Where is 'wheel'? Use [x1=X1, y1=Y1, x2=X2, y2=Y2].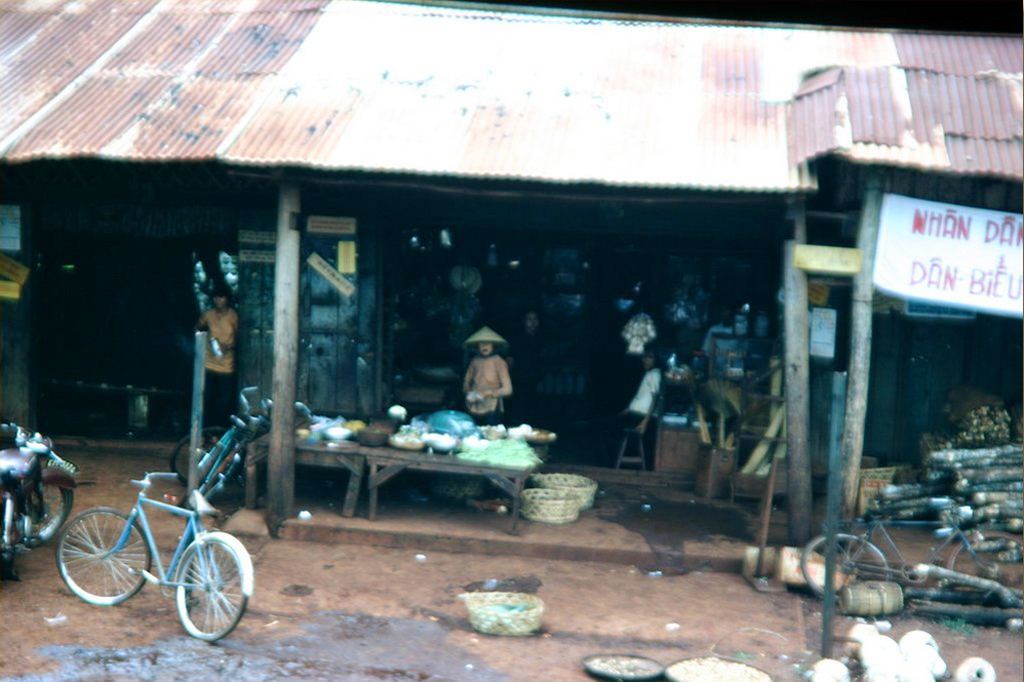
[x1=949, y1=531, x2=1023, y2=590].
